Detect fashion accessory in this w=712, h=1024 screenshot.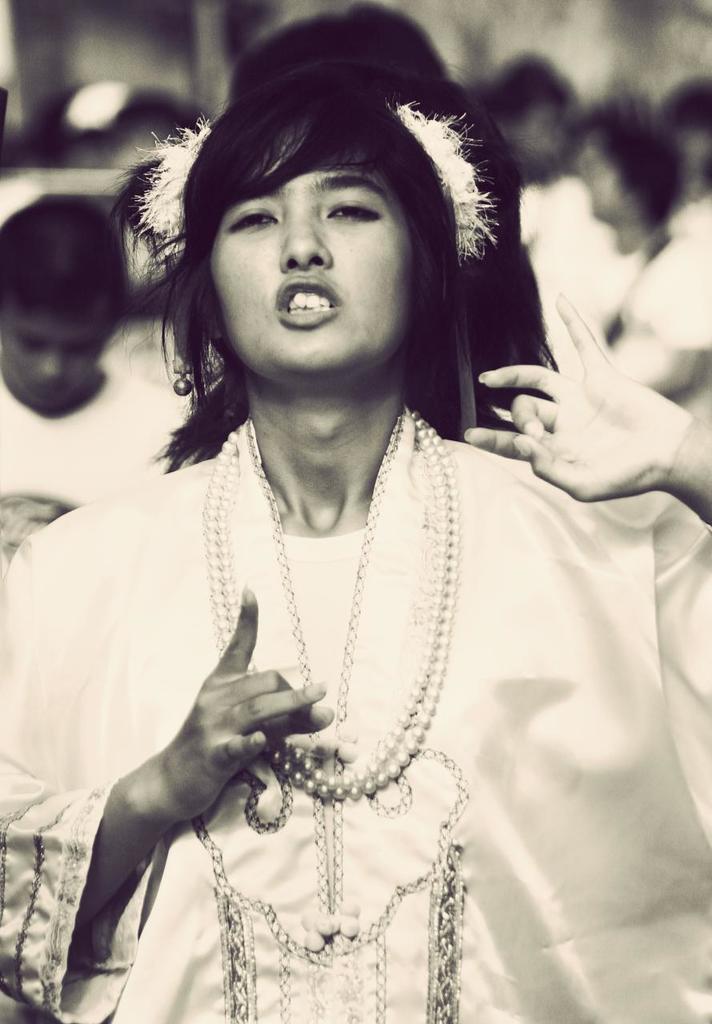
Detection: bbox=[393, 100, 504, 266].
